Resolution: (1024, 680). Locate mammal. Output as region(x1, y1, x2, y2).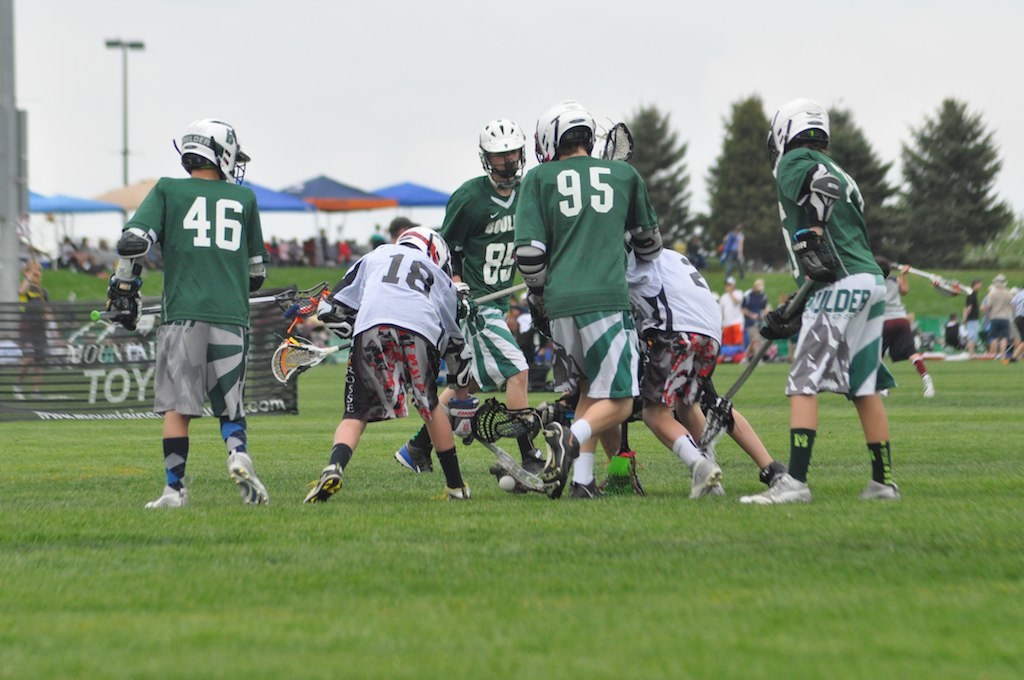
region(299, 220, 467, 501).
